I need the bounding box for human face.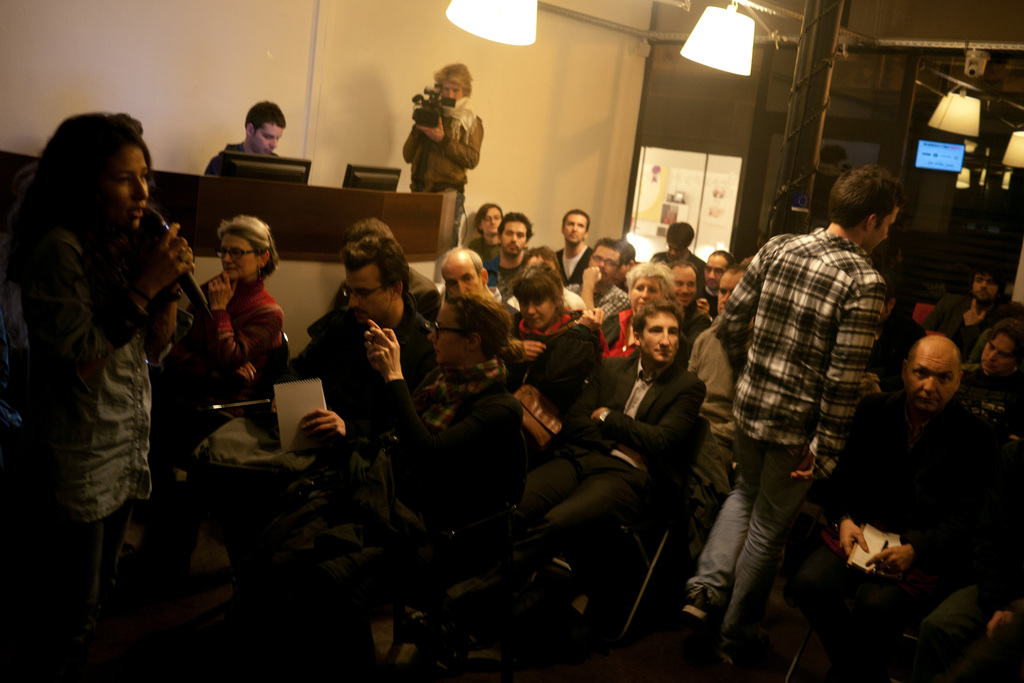
Here it is: 559, 211, 587, 243.
